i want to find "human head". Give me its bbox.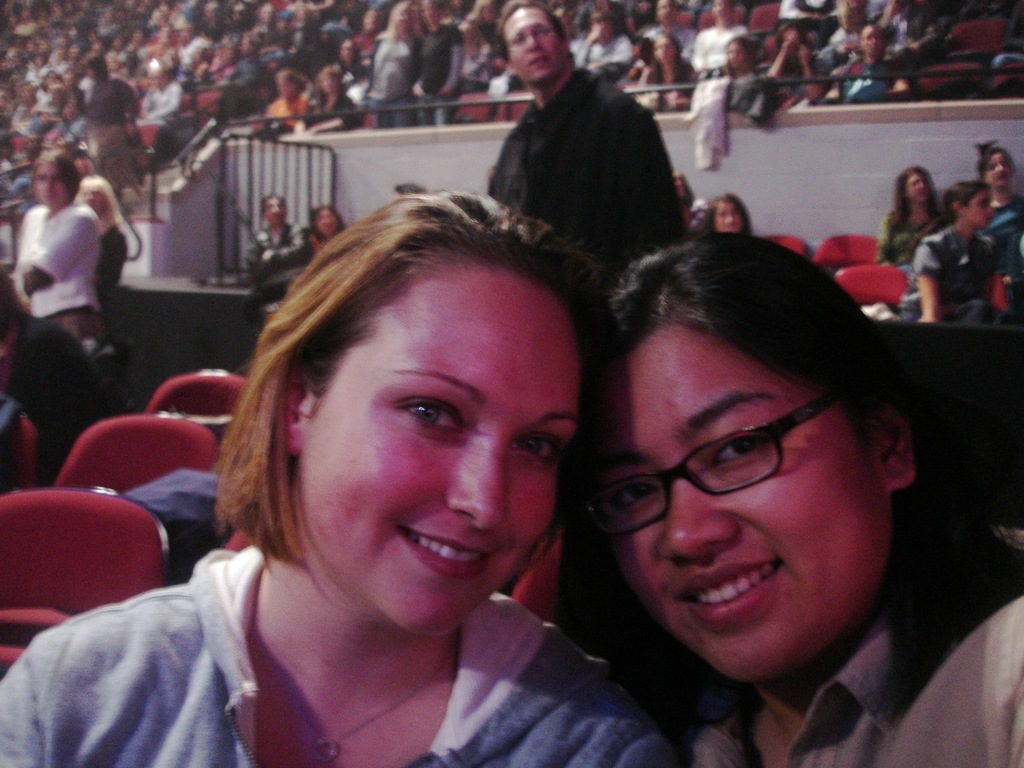
<box>311,206,342,239</box>.
